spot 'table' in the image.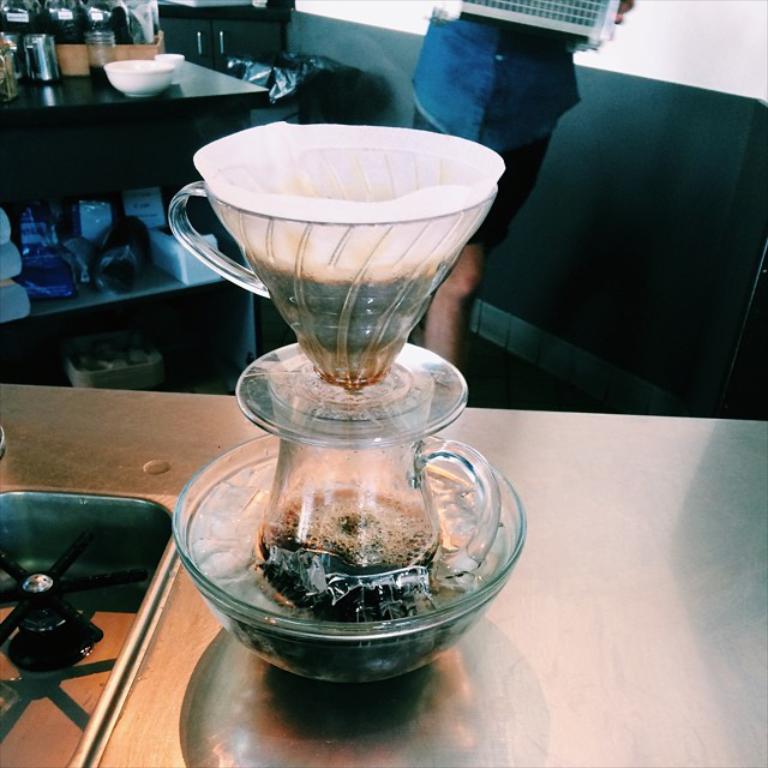
'table' found at 0,384,767,767.
